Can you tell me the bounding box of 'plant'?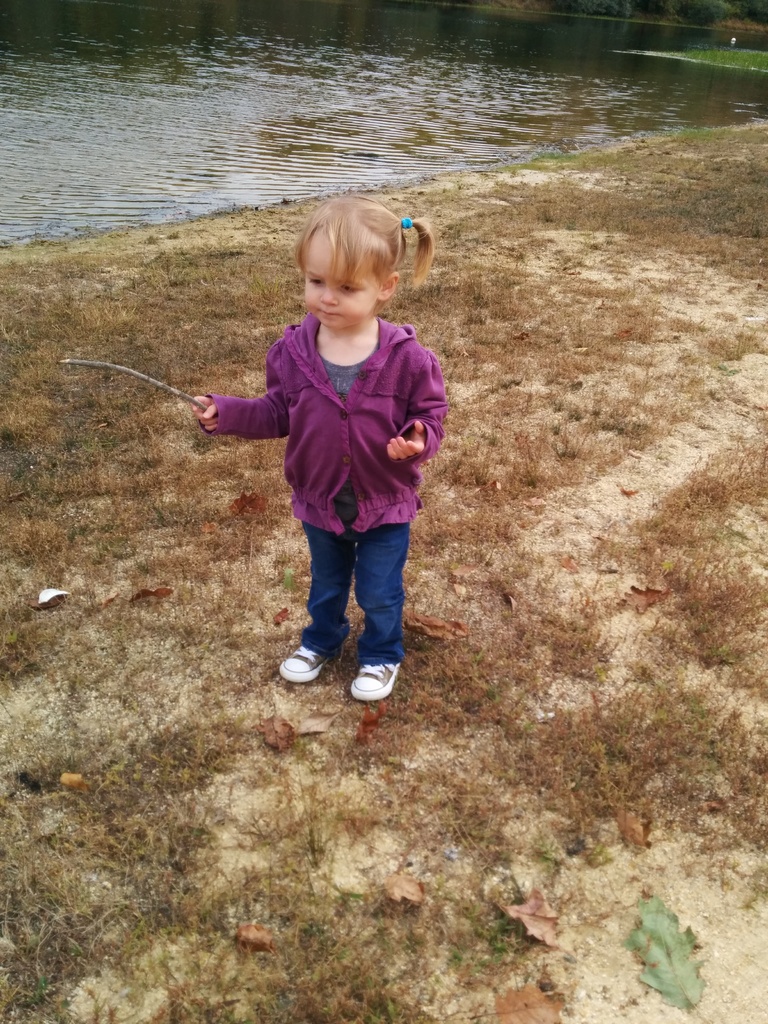
bbox=[739, 0, 767, 28].
